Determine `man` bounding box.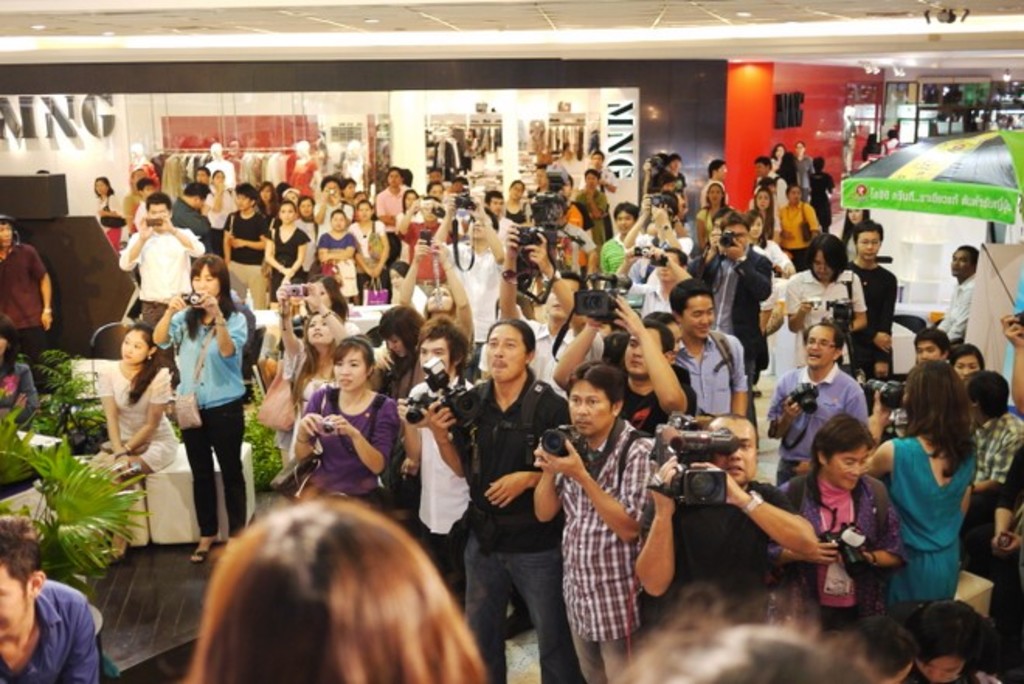
Determined: <bbox>552, 292, 698, 440</bbox>.
